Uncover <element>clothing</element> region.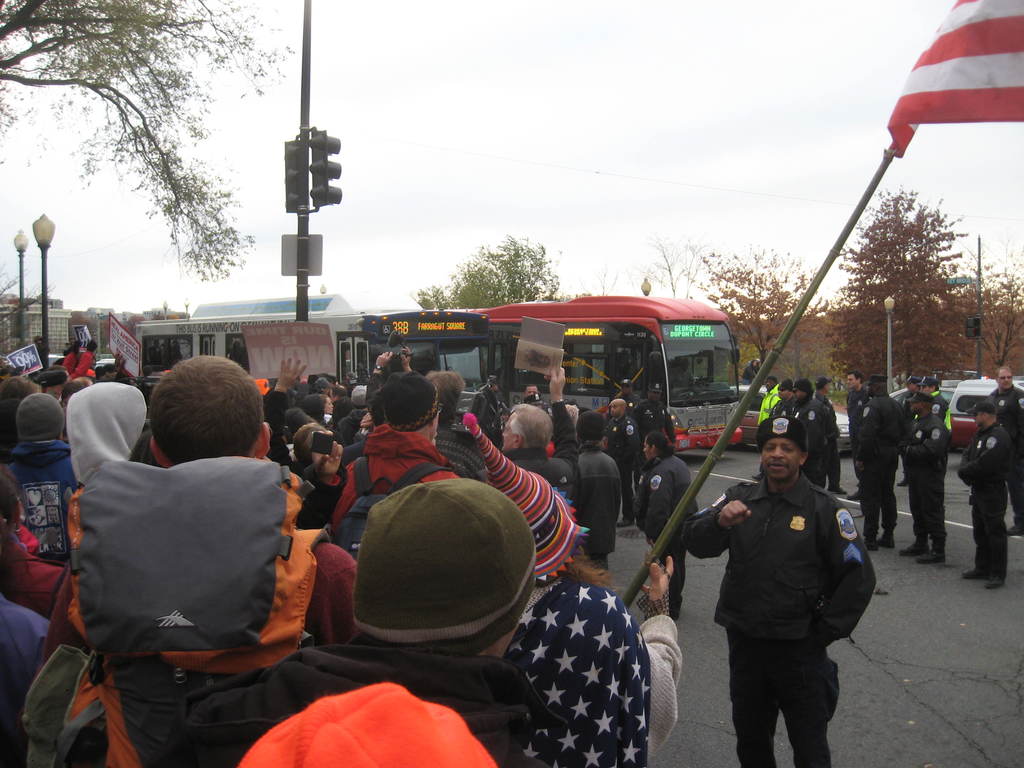
Uncovered: BBox(505, 442, 570, 486).
